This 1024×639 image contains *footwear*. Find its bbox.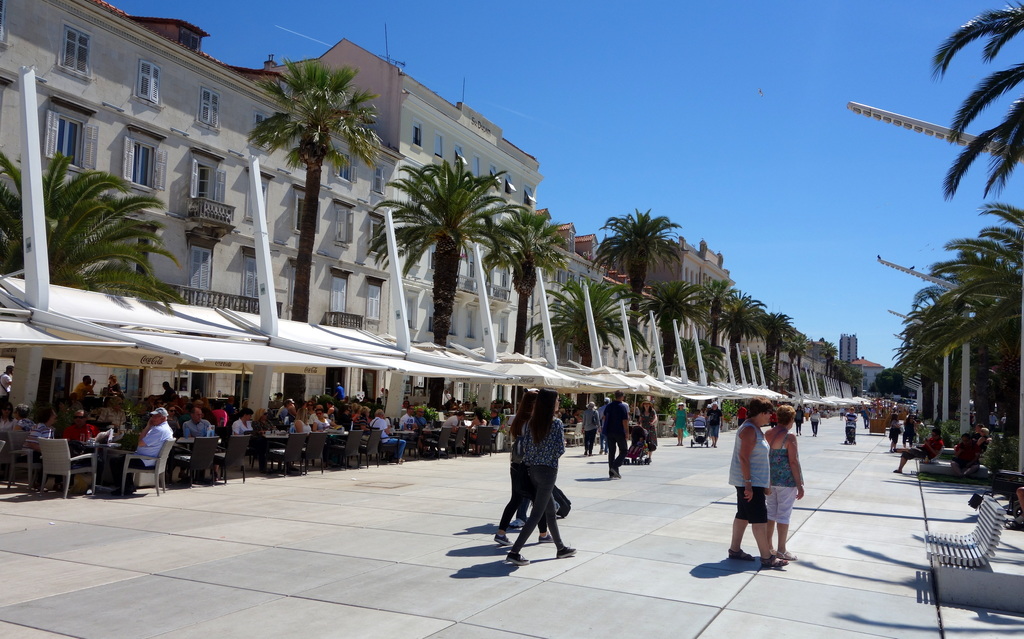
{"x1": 556, "y1": 536, "x2": 573, "y2": 558}.
